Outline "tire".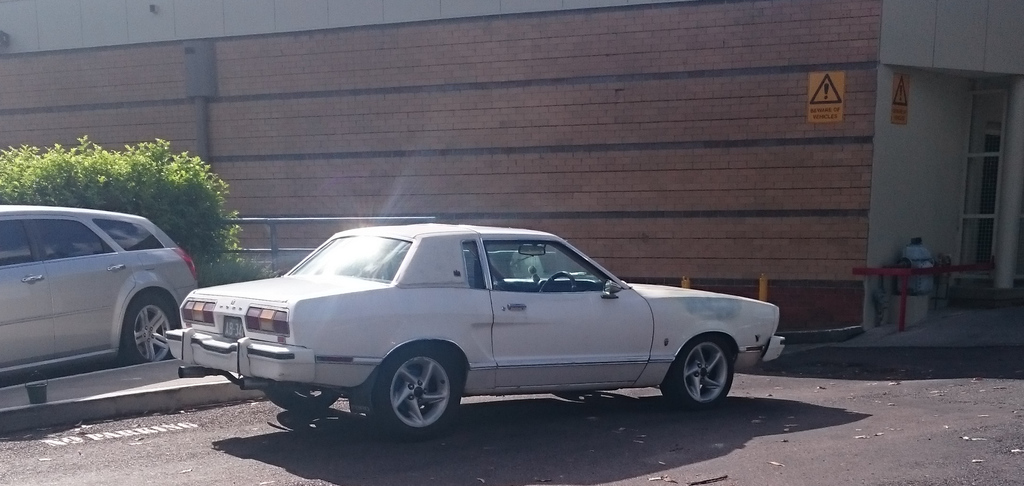
Outline: Rect(118, 292, 175, 364).
